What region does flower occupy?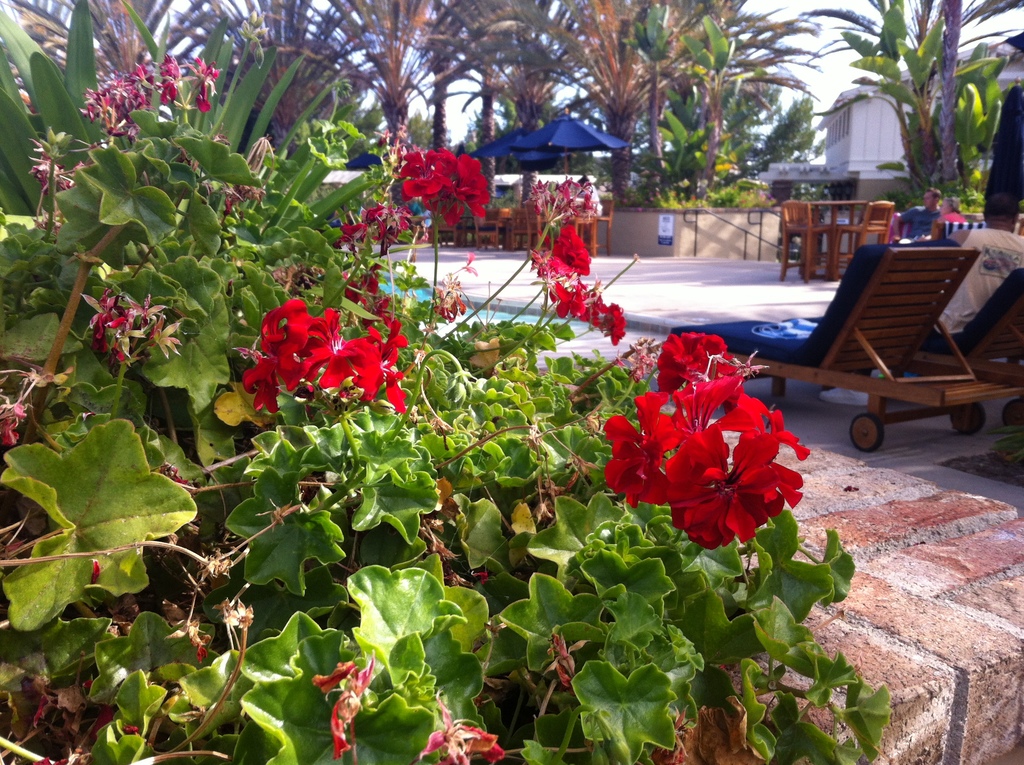
pyautogui.locateOnScreen(260, 302, 404, 414).
